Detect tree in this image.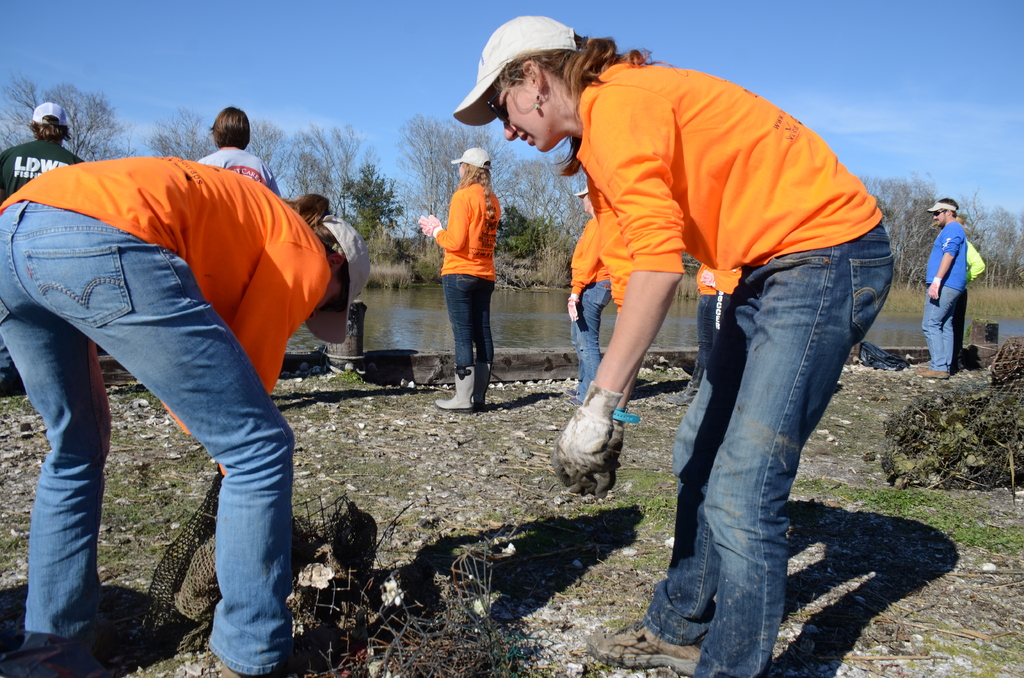
Detection: (333,159,413,243).
